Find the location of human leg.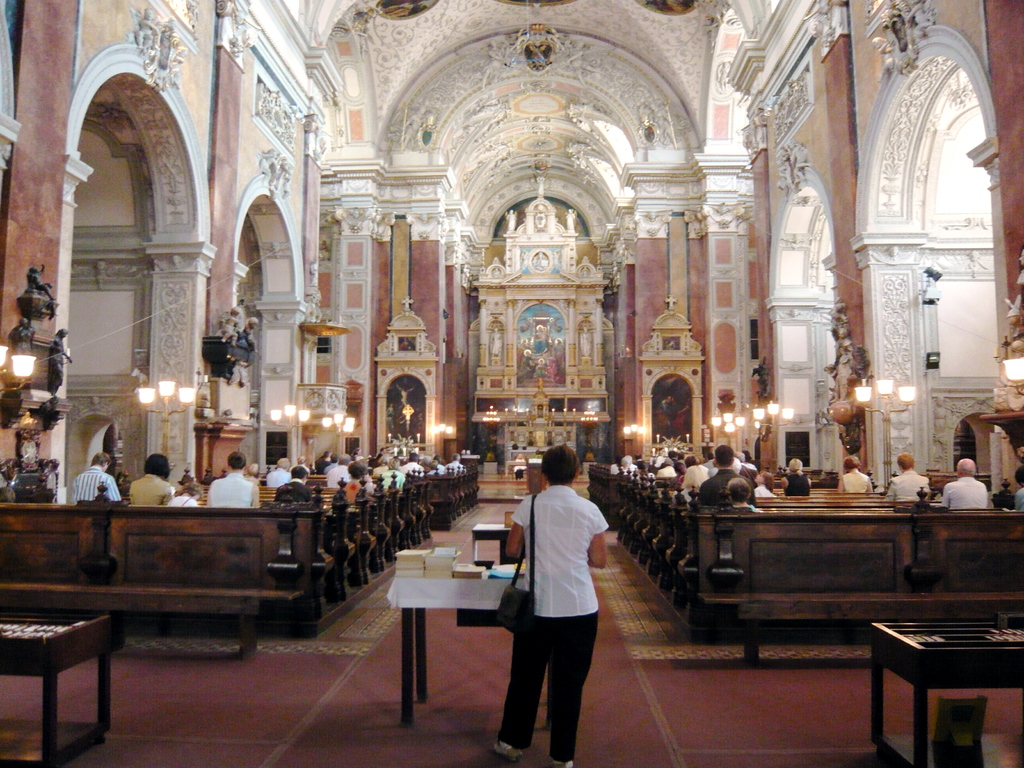
Location: region(490, 616, 556, 761).
